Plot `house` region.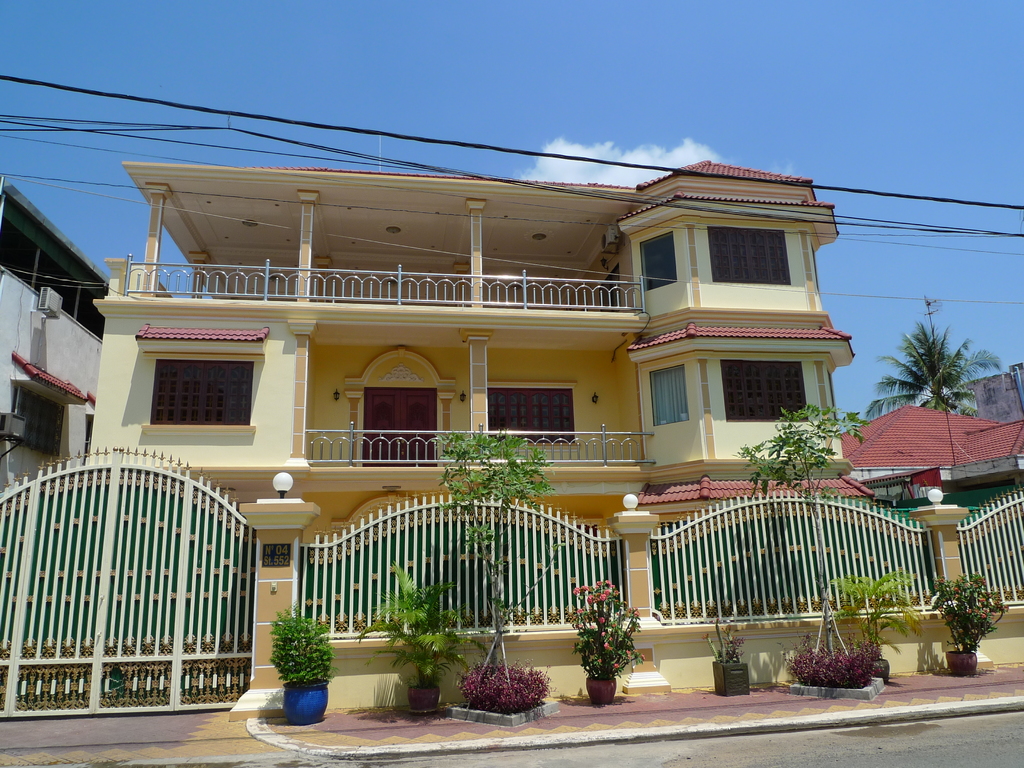
Plotted at <box>840,383,1023,488</box>.
